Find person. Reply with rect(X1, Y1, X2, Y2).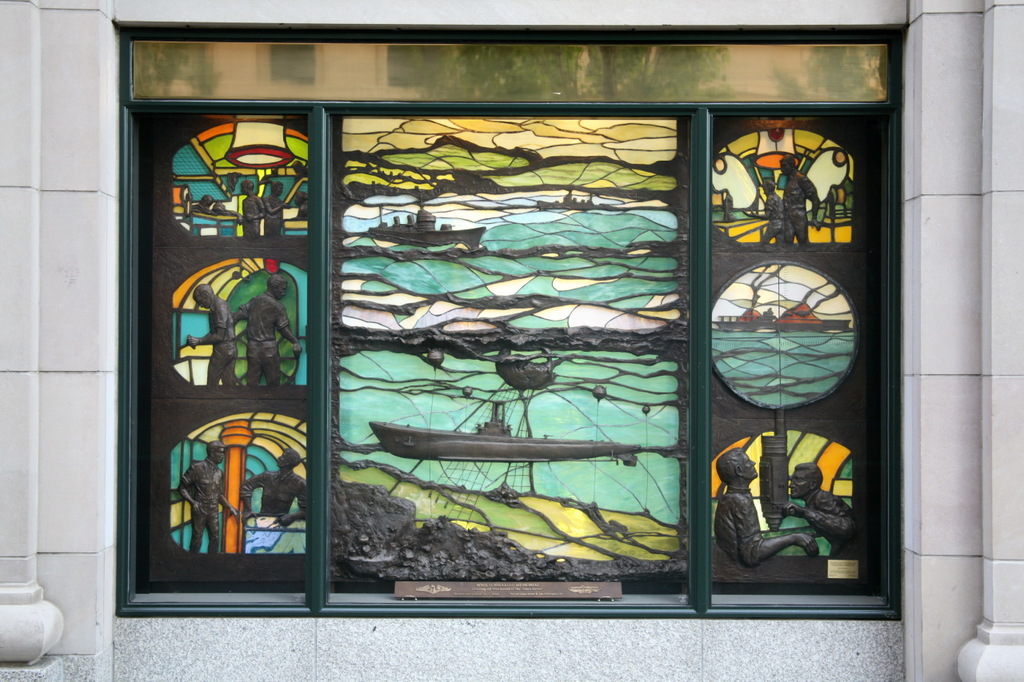
rect(244, 450, 310, 524).
